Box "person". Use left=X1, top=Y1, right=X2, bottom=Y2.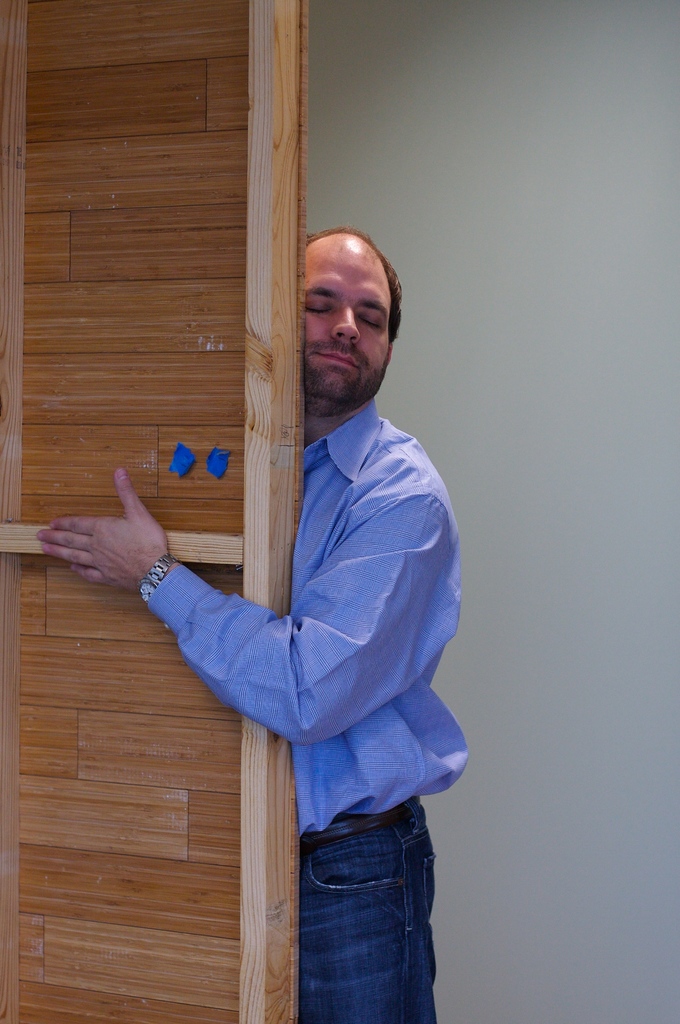
left=35, top=227, right=470, bottom=1023.
